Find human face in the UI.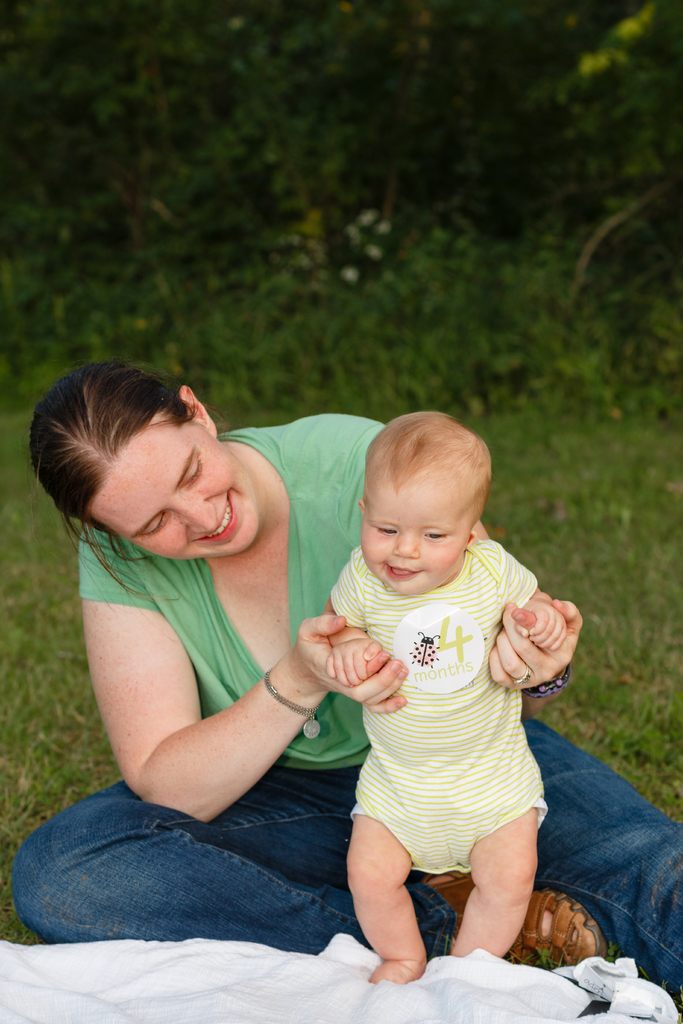
UI element at 359 472 466 598.
